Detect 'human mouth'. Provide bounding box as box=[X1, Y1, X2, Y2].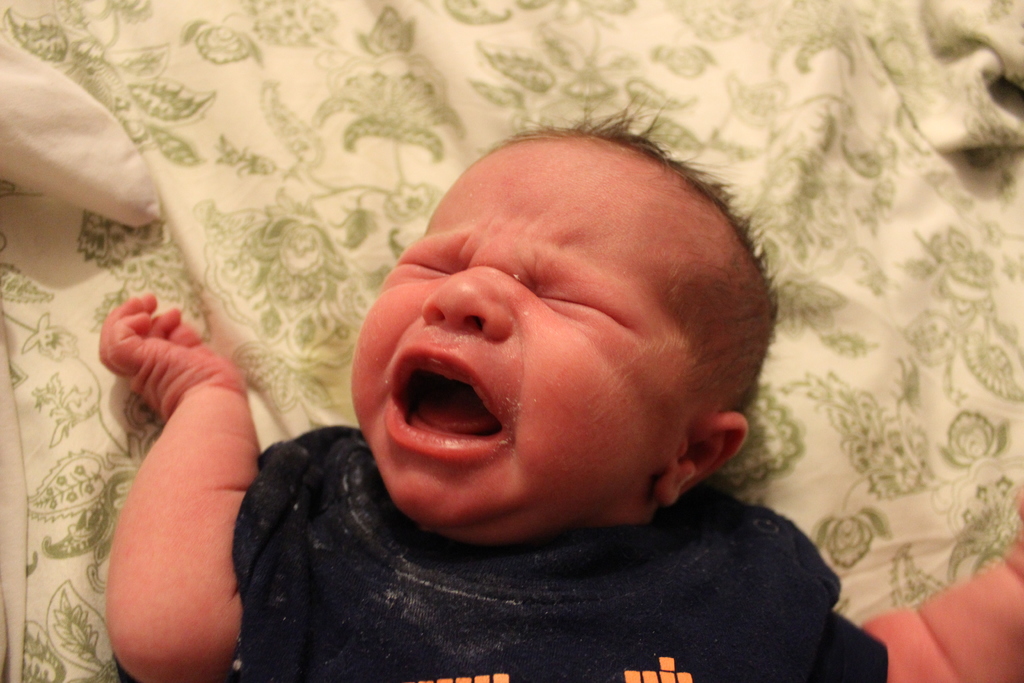
box=[387, 347, 511, 457].
